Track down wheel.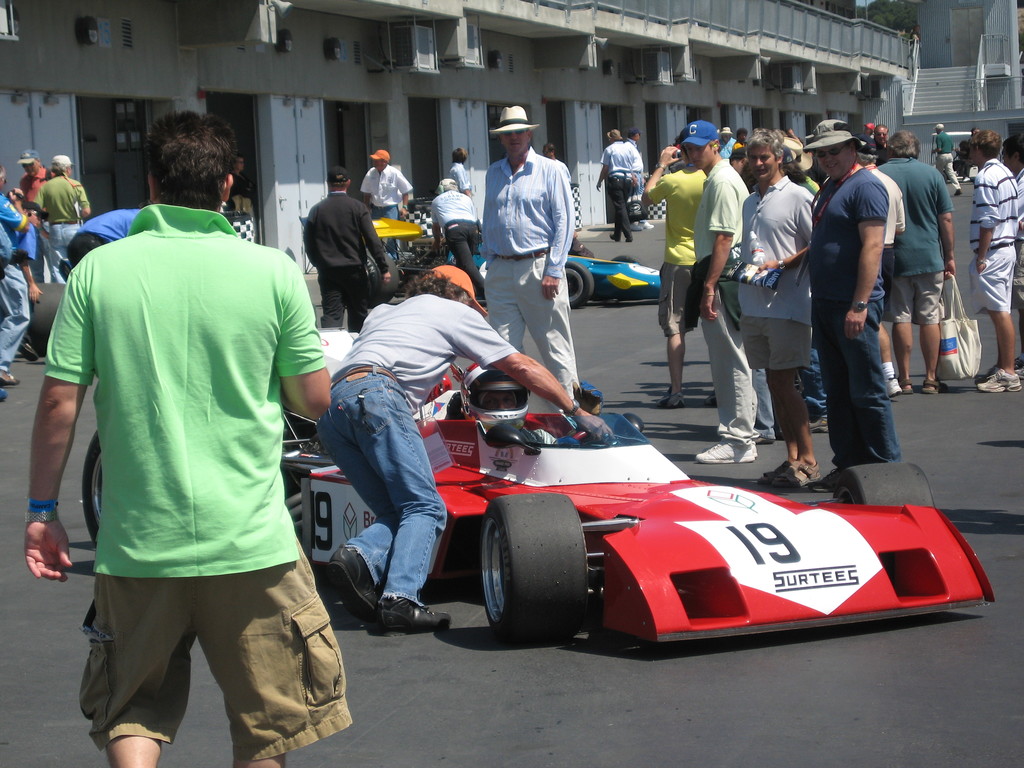
Tracked to <bbox>84, 431, 109, 546</bbox>.
